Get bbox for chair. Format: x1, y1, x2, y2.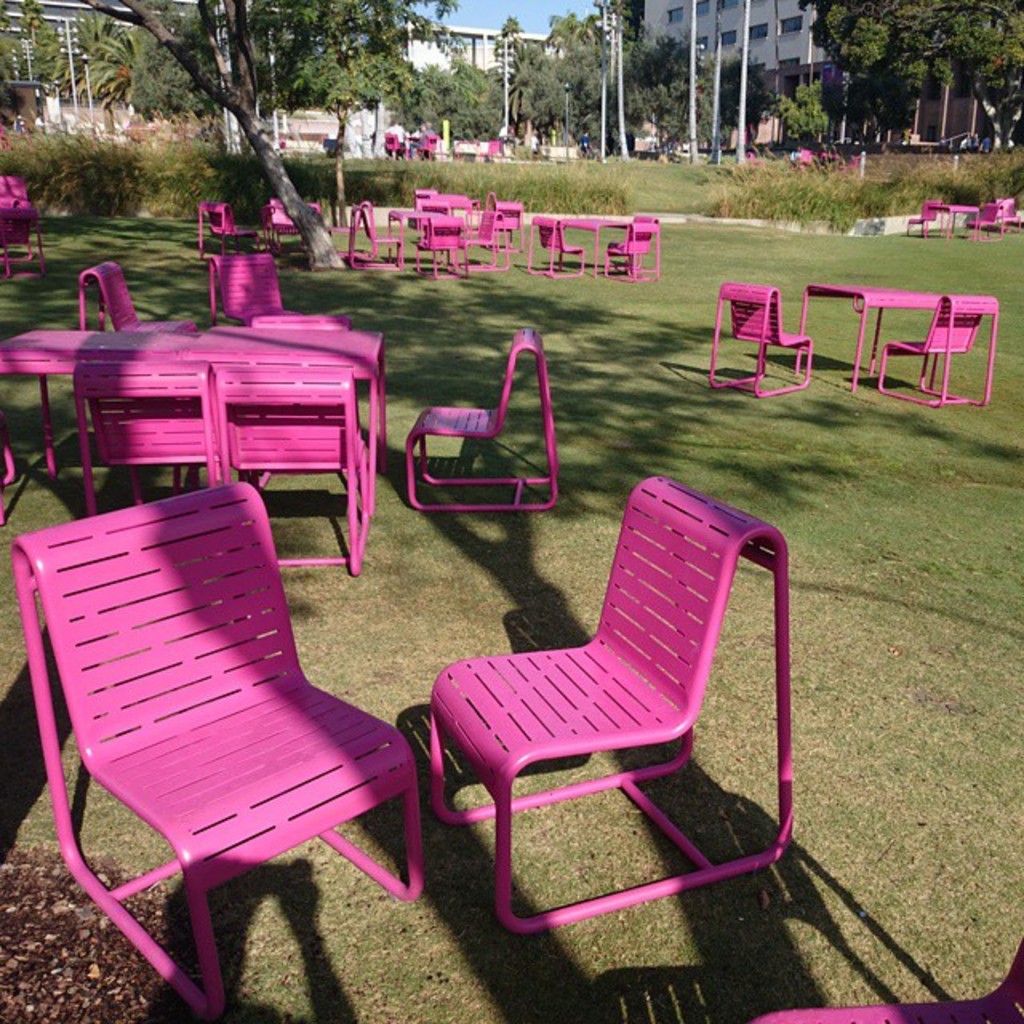
208, 248, 349, 496.
